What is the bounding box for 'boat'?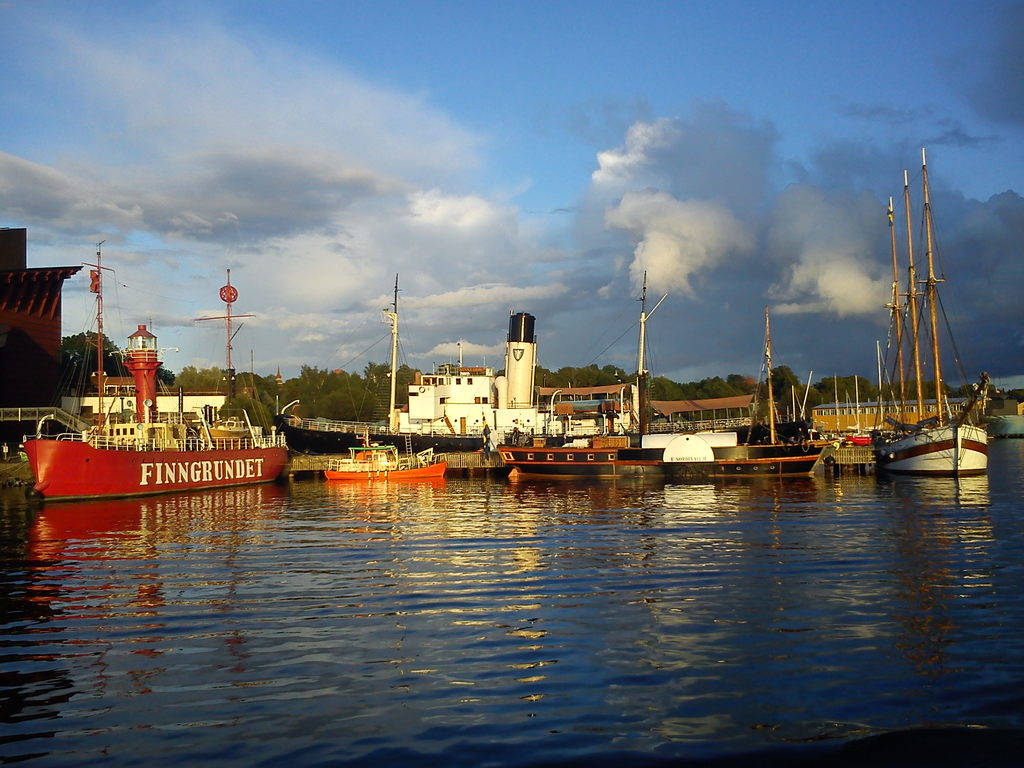
box(320, 269, 444, 478).
